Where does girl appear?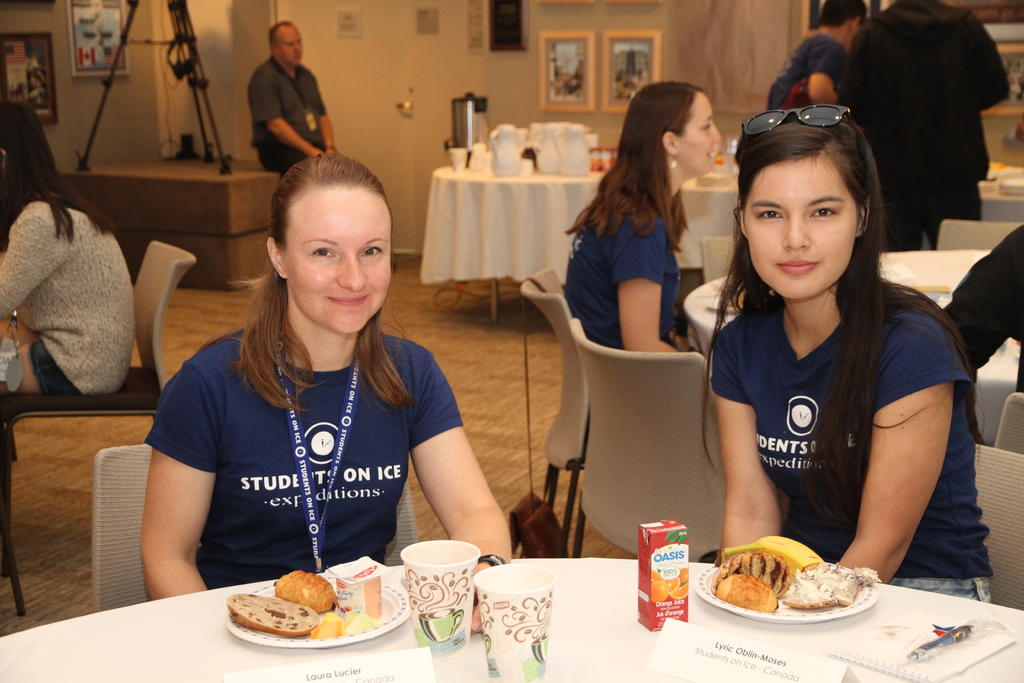
Appears at bbox=(136, 153, 509, 635).
